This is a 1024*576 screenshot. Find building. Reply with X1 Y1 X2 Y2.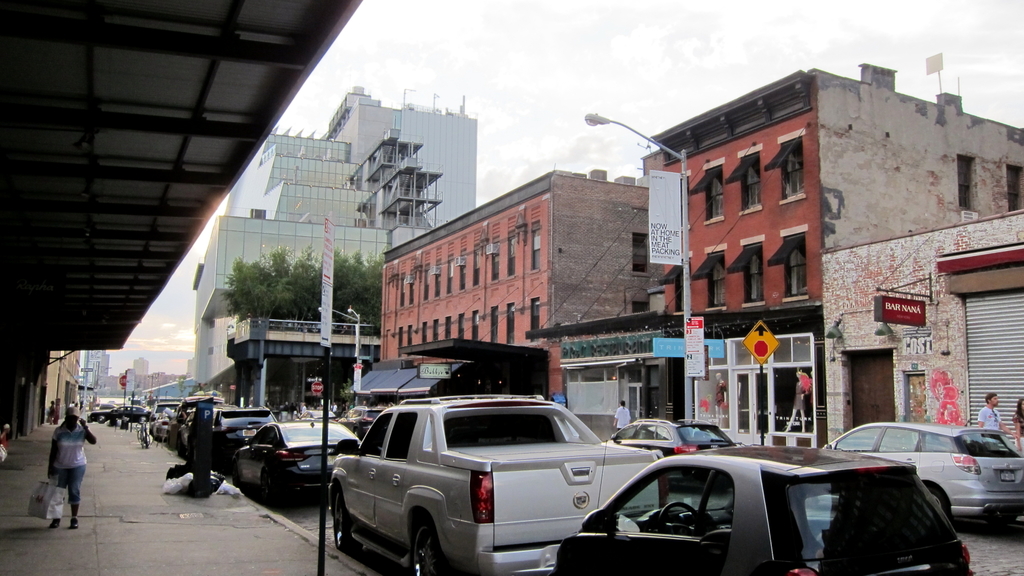
45 353 84 426.
